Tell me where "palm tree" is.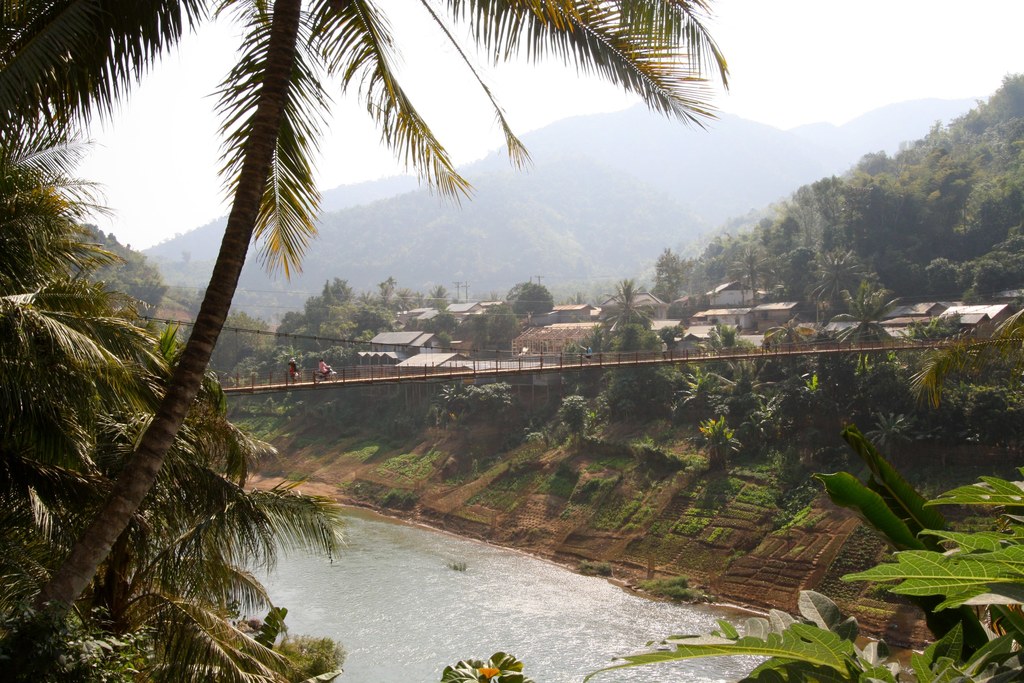
"palm tree" is at [503,280,558,363].
